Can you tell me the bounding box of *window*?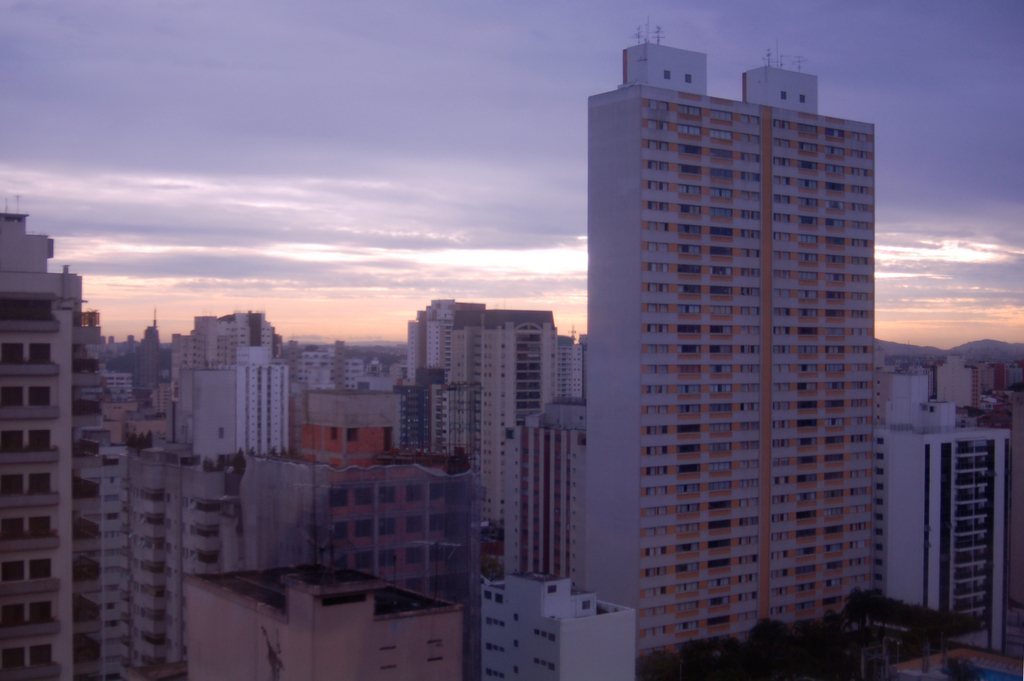
select_region(660, 345, 669, 351).
